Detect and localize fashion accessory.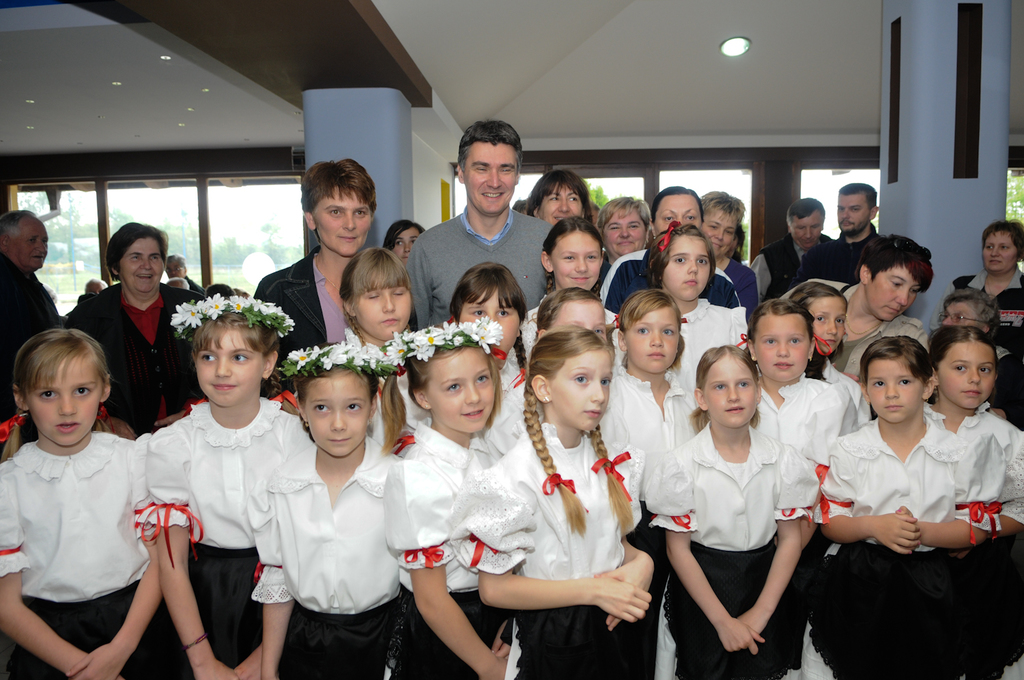
Localized at (x1=171, y1=292, x2=297, y2=341).
